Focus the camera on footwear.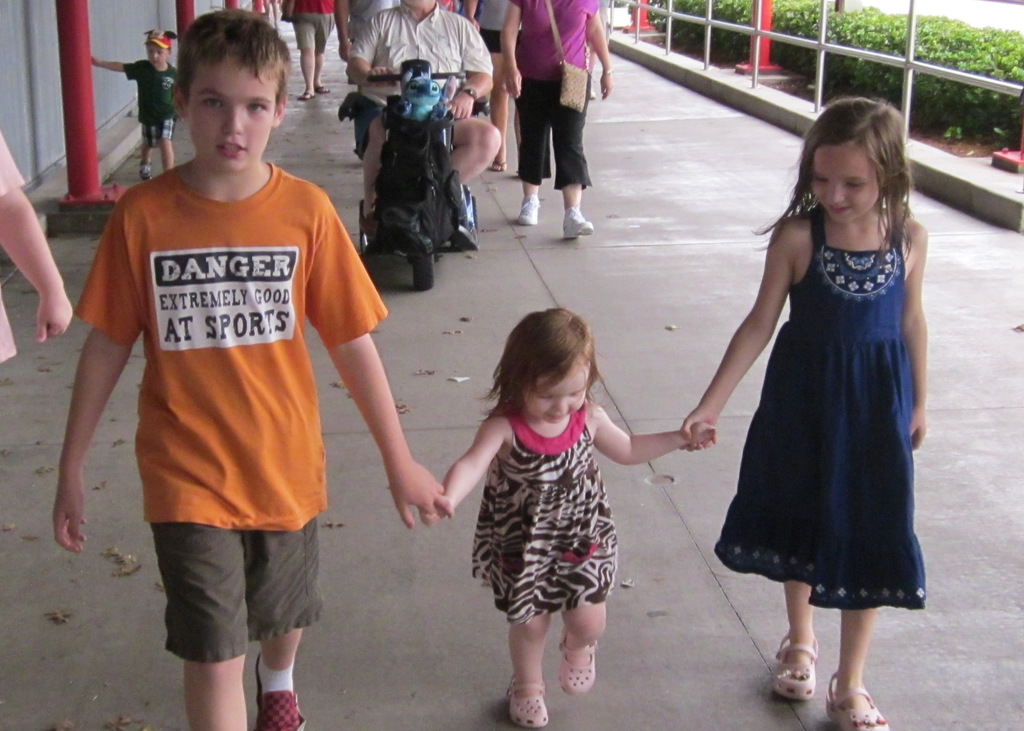
Focus region: {"x1": 769, "y1": 634, "x2": 822, "y2": 700}.
